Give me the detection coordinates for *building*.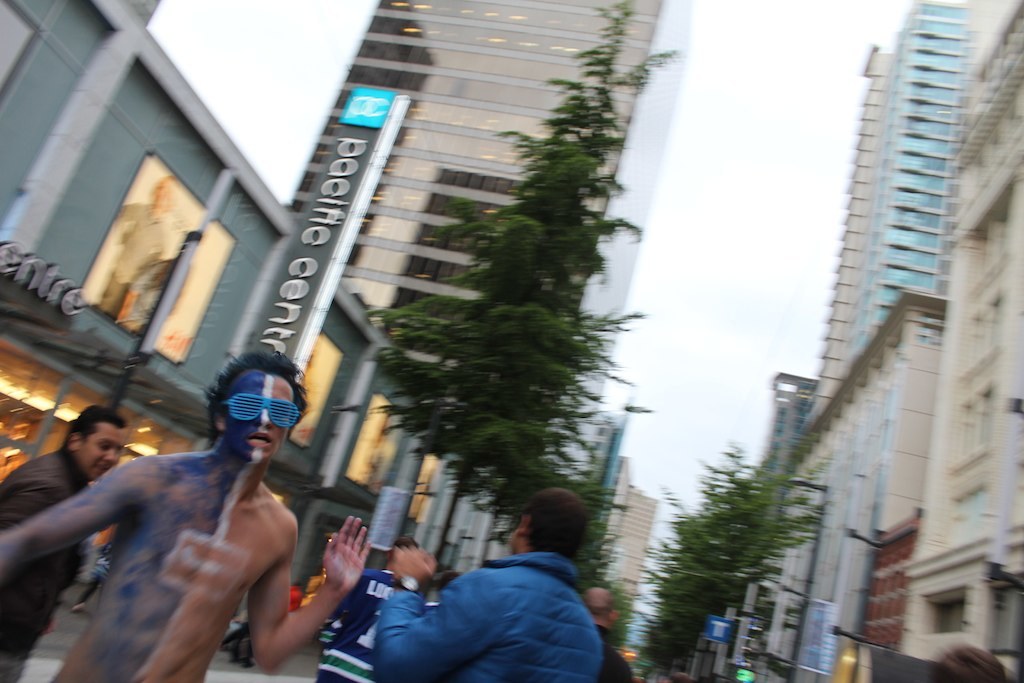
[728,0,966,682].
